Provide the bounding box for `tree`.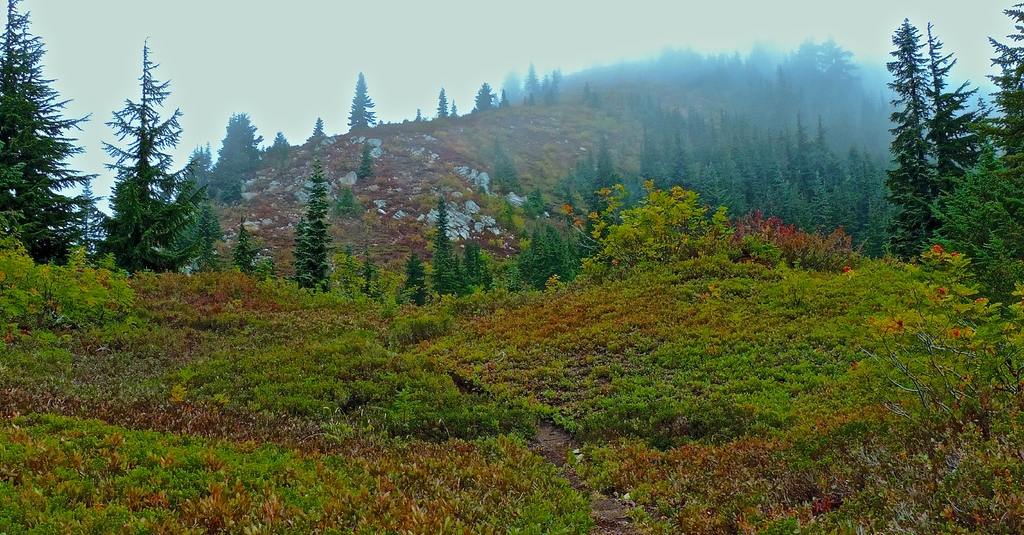
x1=0, y1=0, x2=95, y2=267.
